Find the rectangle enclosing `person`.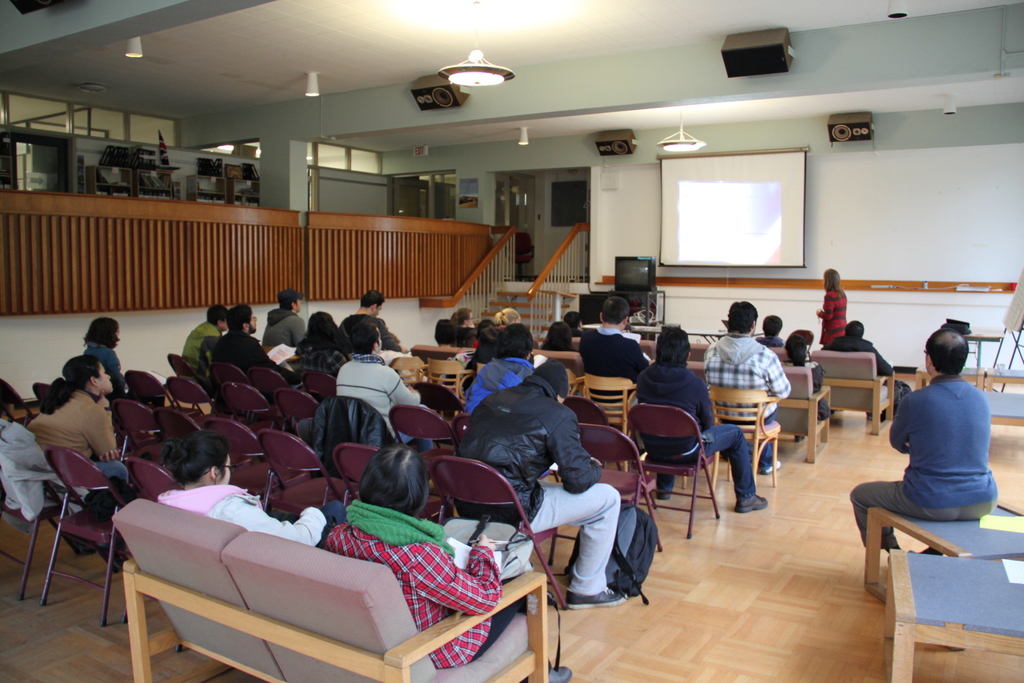
[left=77, top=318, right=127, bottom=388].
